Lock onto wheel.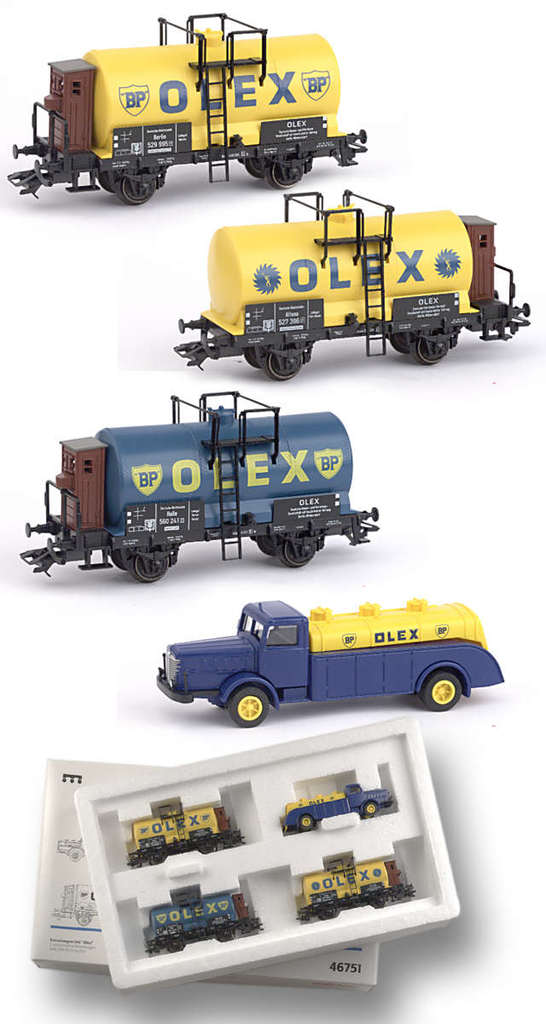
Locked: Rect(119, 547, 170, 585).
